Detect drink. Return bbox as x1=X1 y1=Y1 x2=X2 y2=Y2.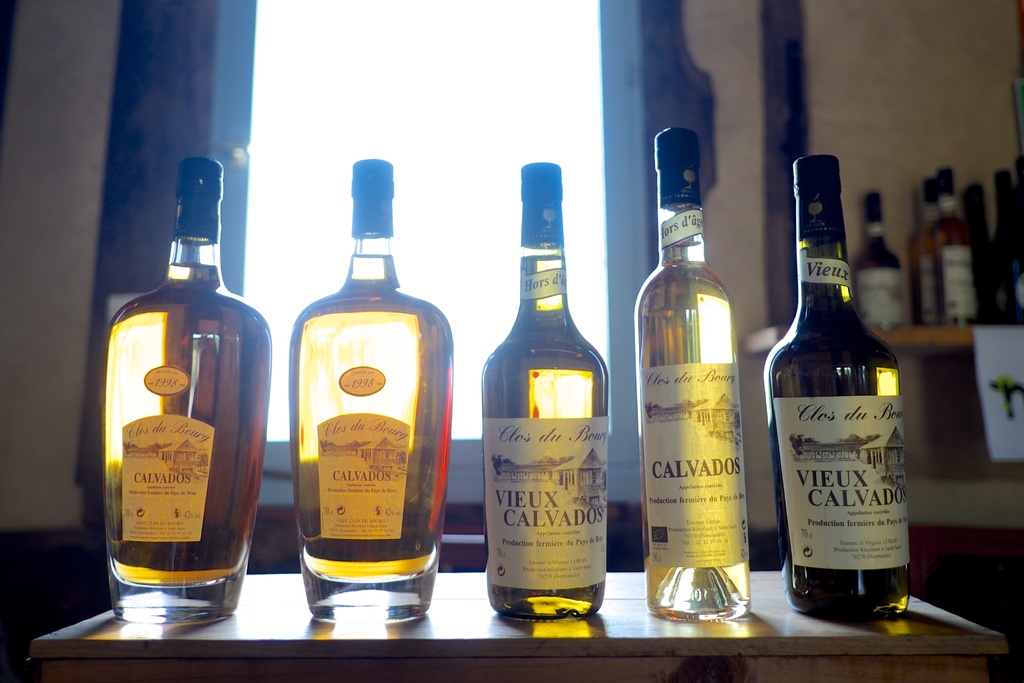
x1=289 y1=253 x2=454 y2=571.
